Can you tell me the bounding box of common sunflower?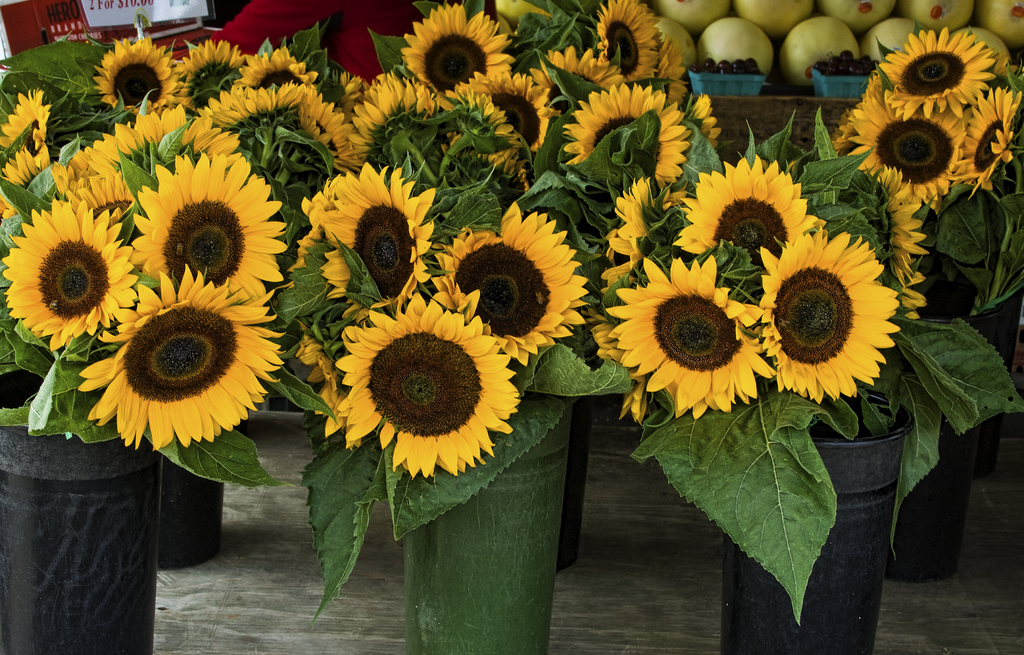
pyautogui.locateOnScreen(12, 193, 118, 351).
